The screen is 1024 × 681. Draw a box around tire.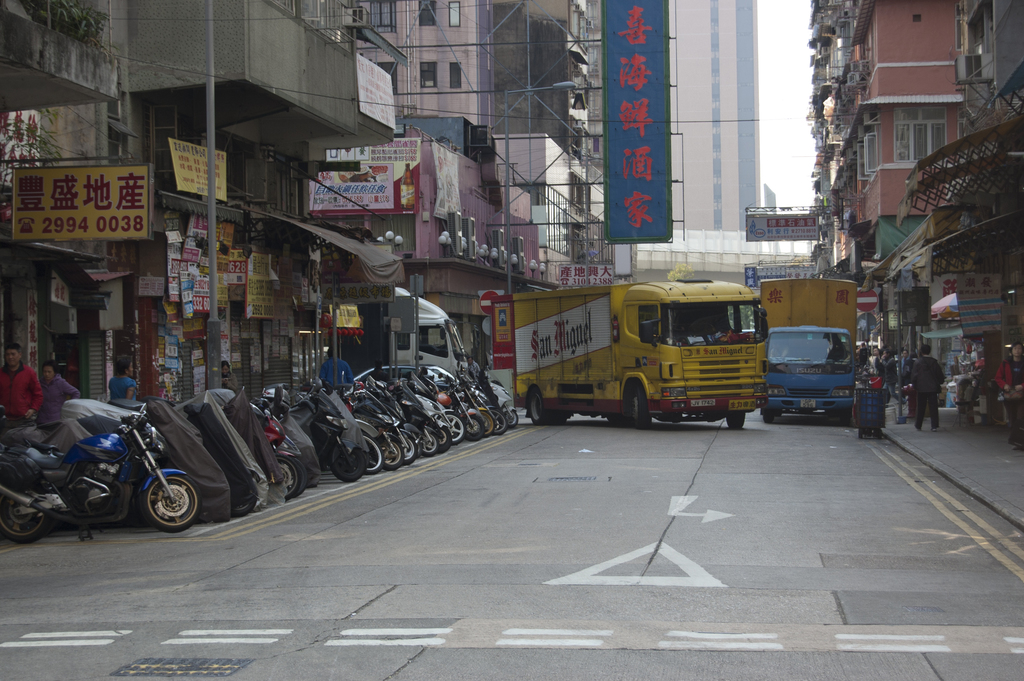
box=[275, 455, 296, 502].
